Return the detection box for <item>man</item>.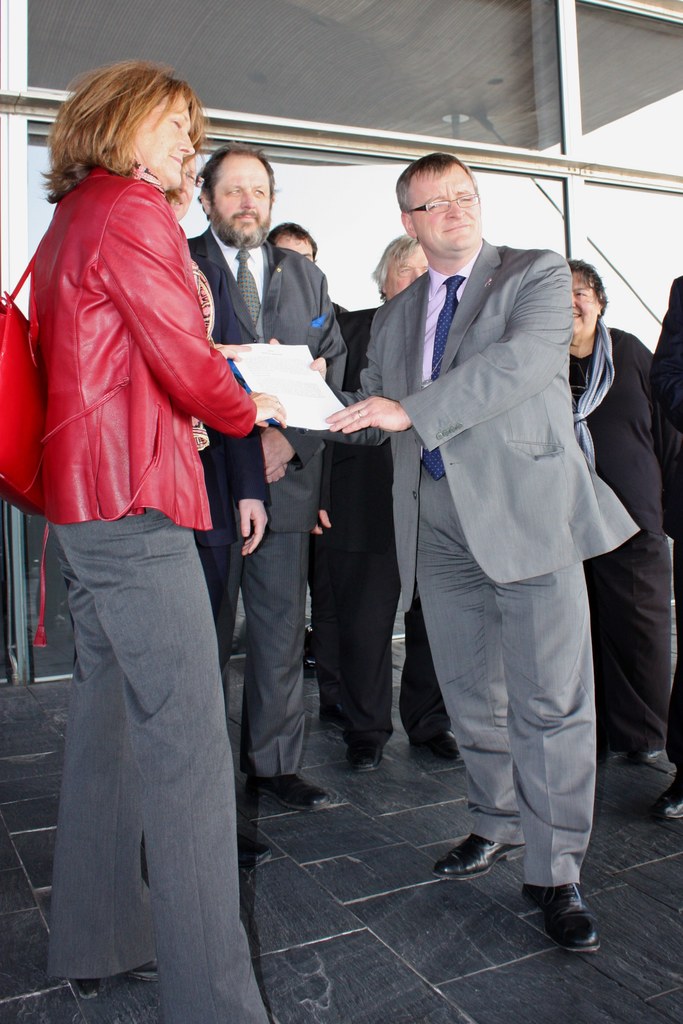
box=[264, 221, 360, 742].
